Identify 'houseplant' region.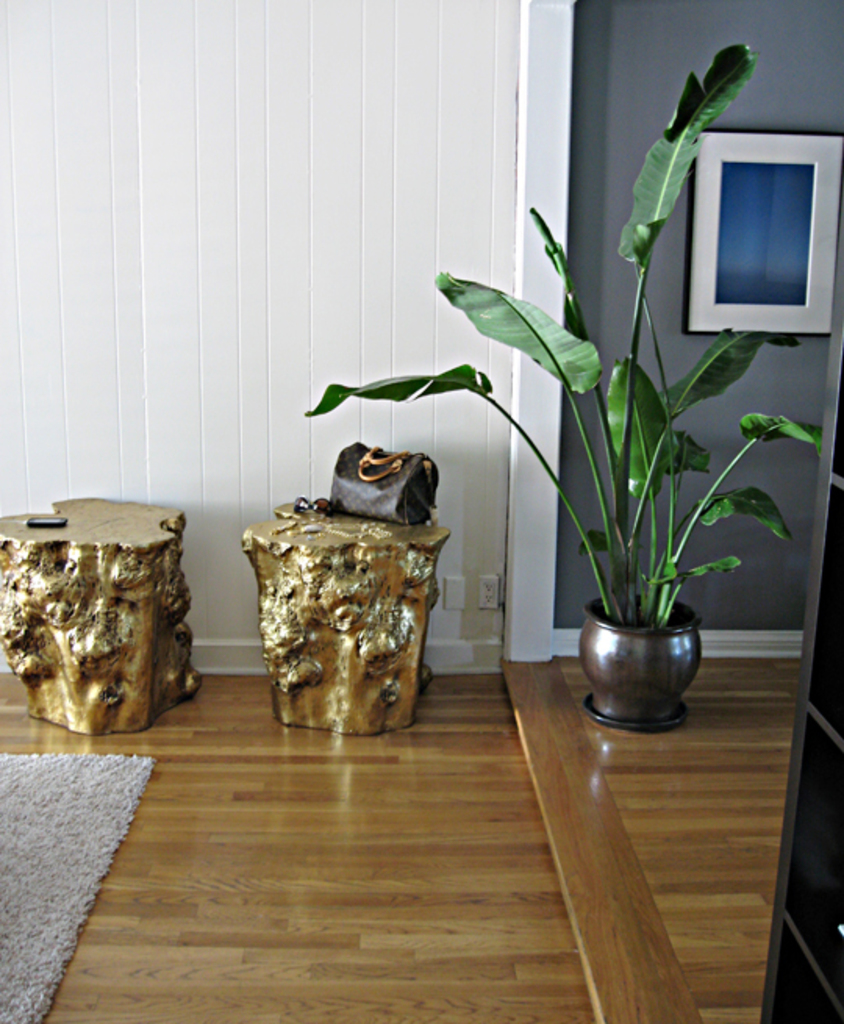
Region: <region>297, 30, 828, 730</region>.
